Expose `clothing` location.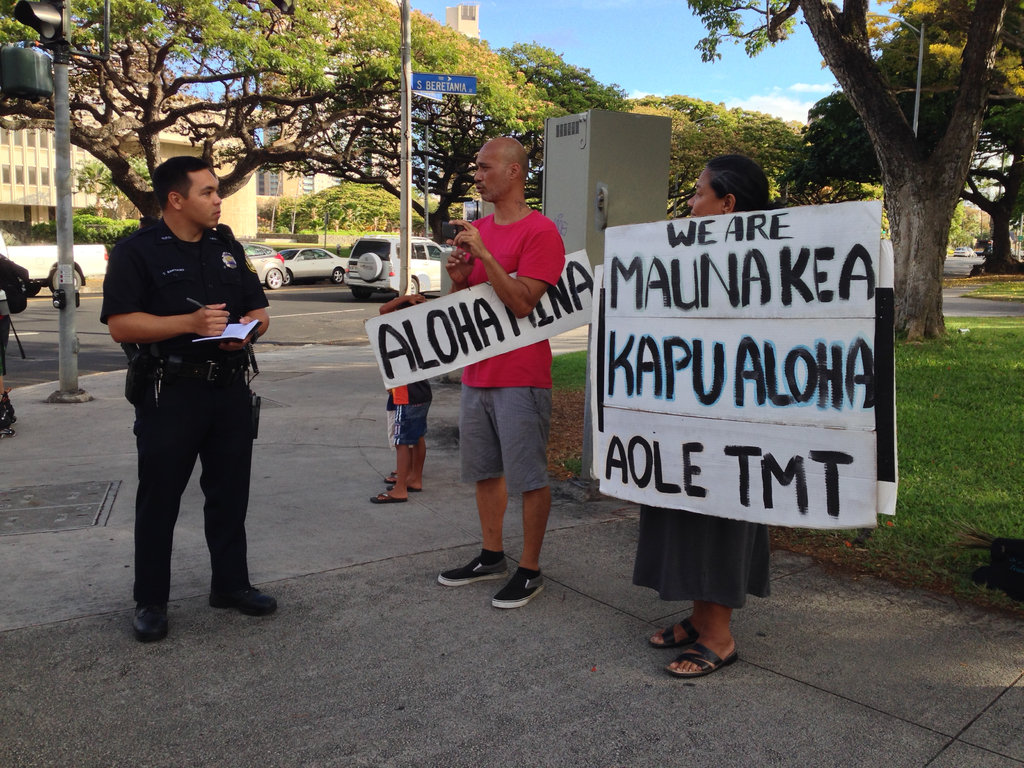
Exposed at box=[103, 166, 268, 574].
